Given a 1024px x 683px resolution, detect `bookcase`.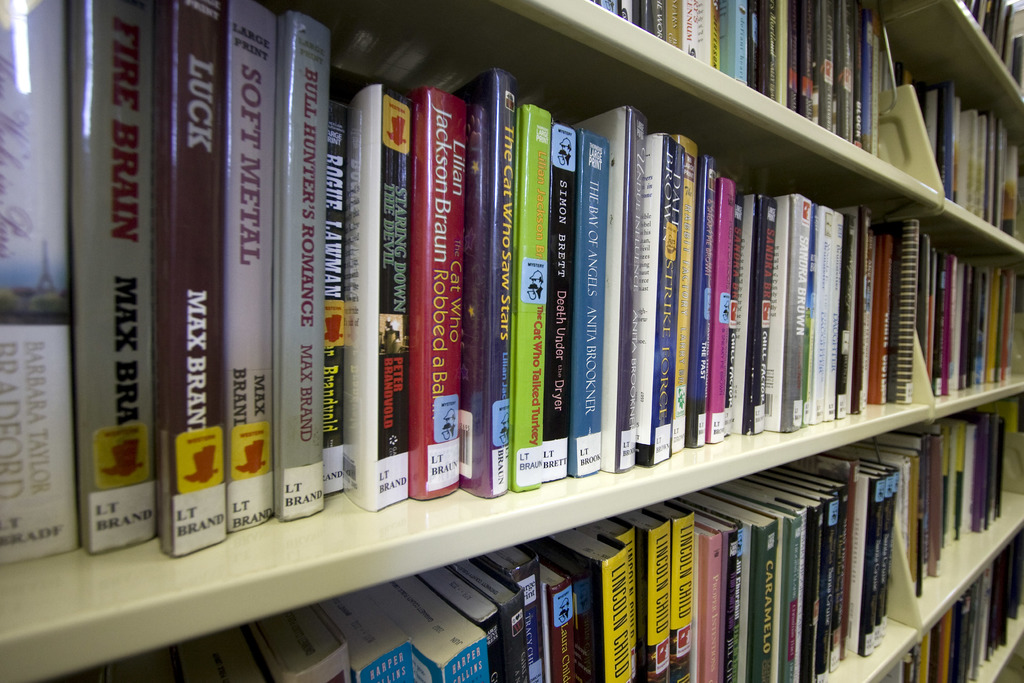
locate(0, 0, 1023, 682).
